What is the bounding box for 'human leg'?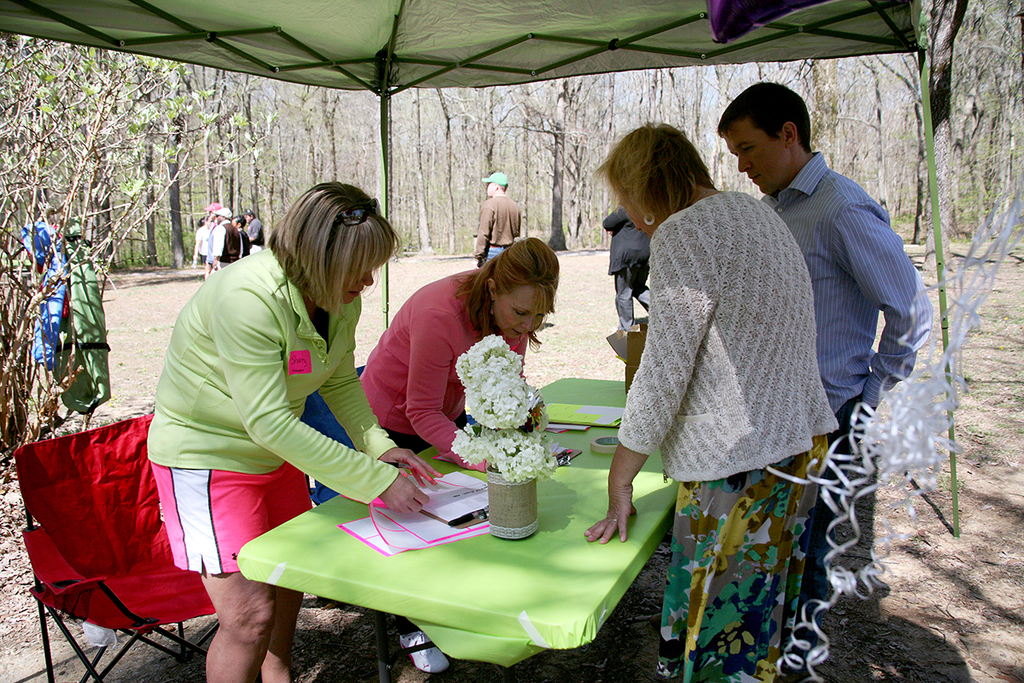
x1=670, y1=463, x2=778, y2=682.
